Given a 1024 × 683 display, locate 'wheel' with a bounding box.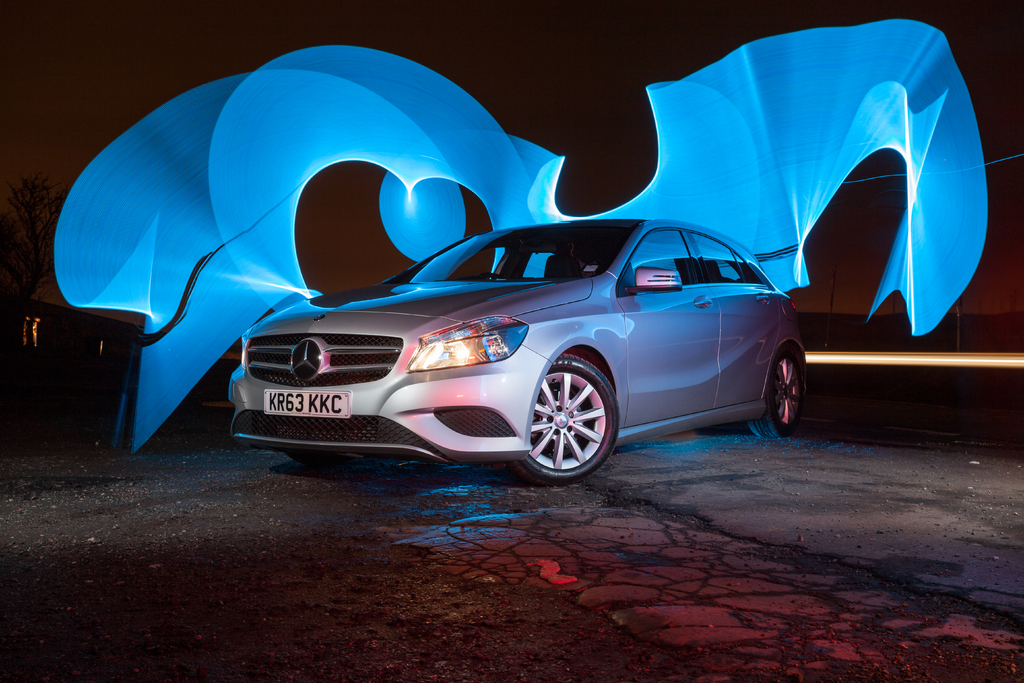
Located: (left=529, top=359, right=618, bottom=472).
